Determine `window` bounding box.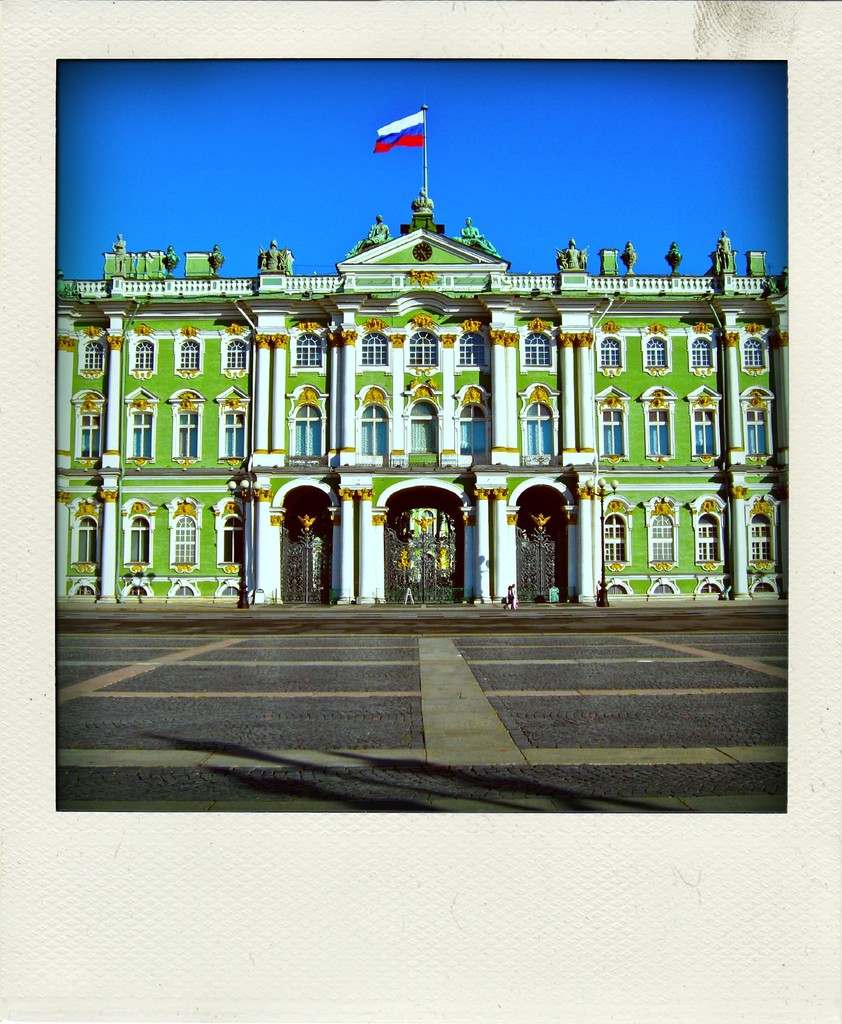
Determined: [x1=77, y1=338, x2=103, y2=372].
